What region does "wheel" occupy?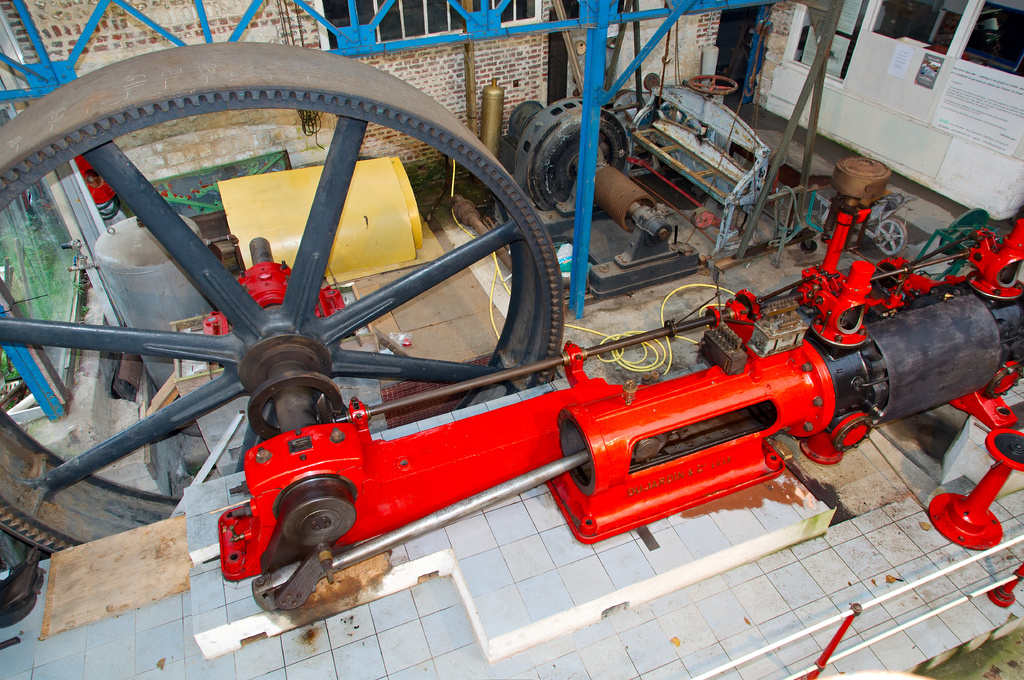
bbox=(874, 214, 908, 254).
